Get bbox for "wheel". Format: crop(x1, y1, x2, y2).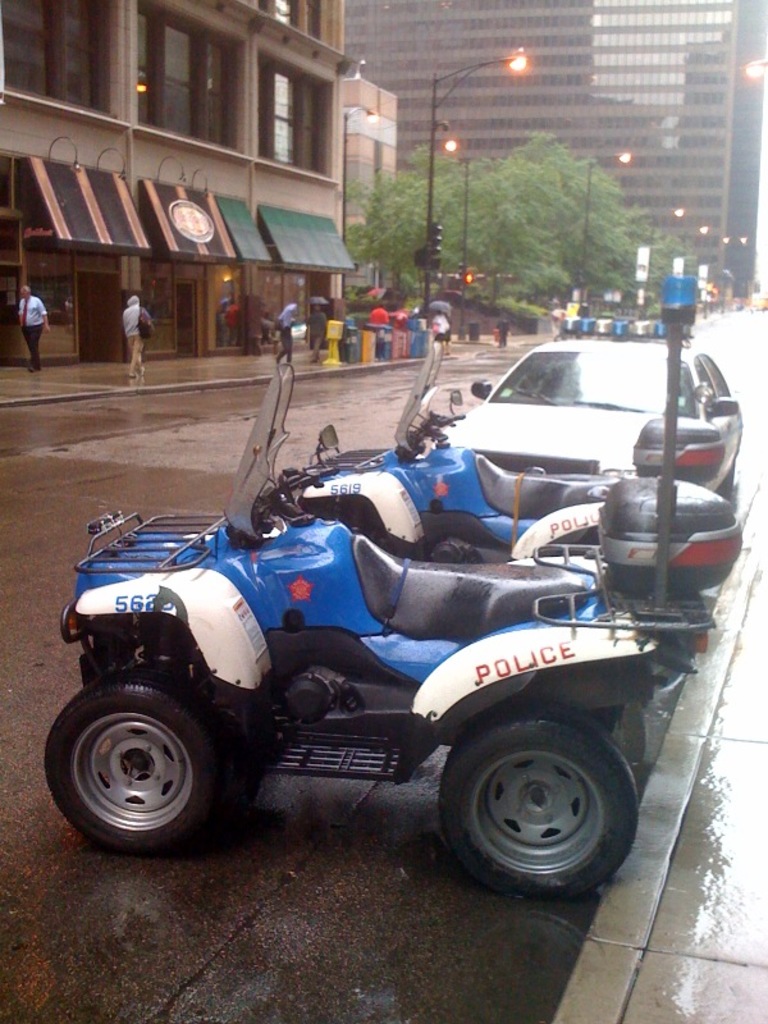
crop(445, 714, 636, 897).
